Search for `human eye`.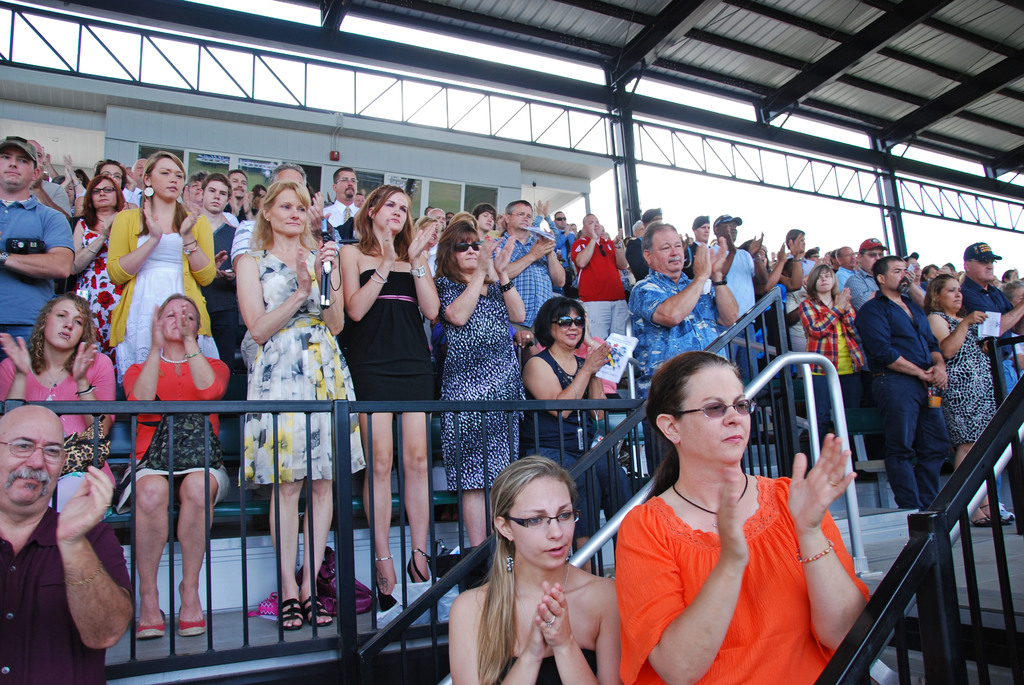
Found at select_region(948, 290, 954, 295).
